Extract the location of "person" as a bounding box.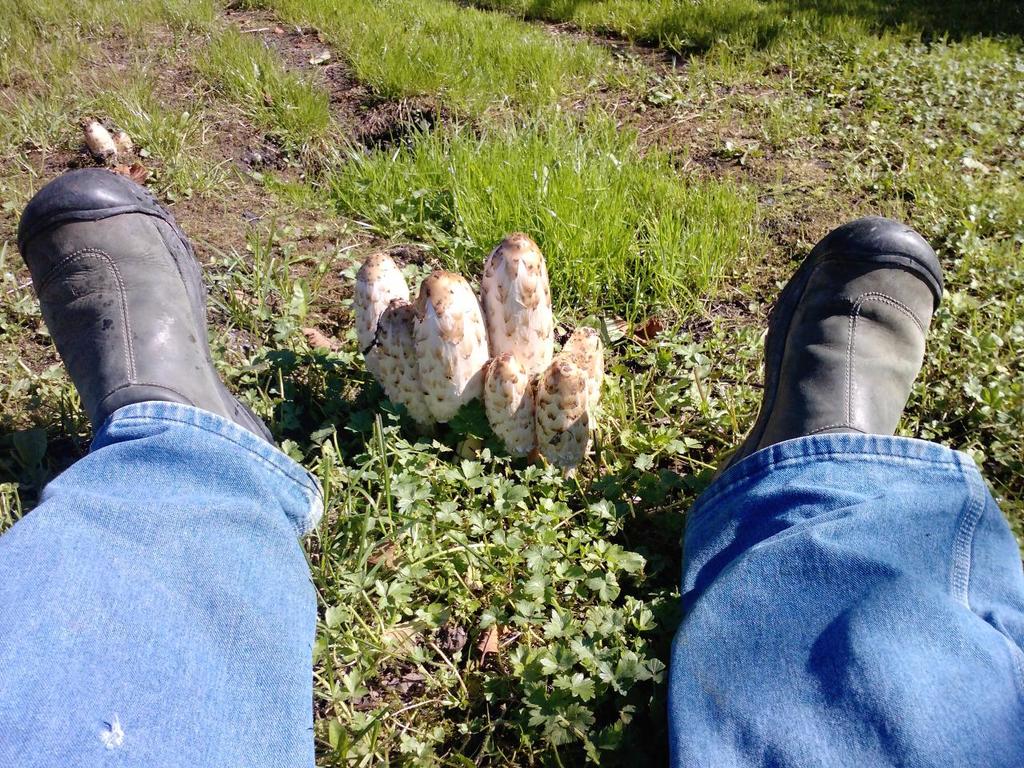
<box>1,161,1019,767</box>.
